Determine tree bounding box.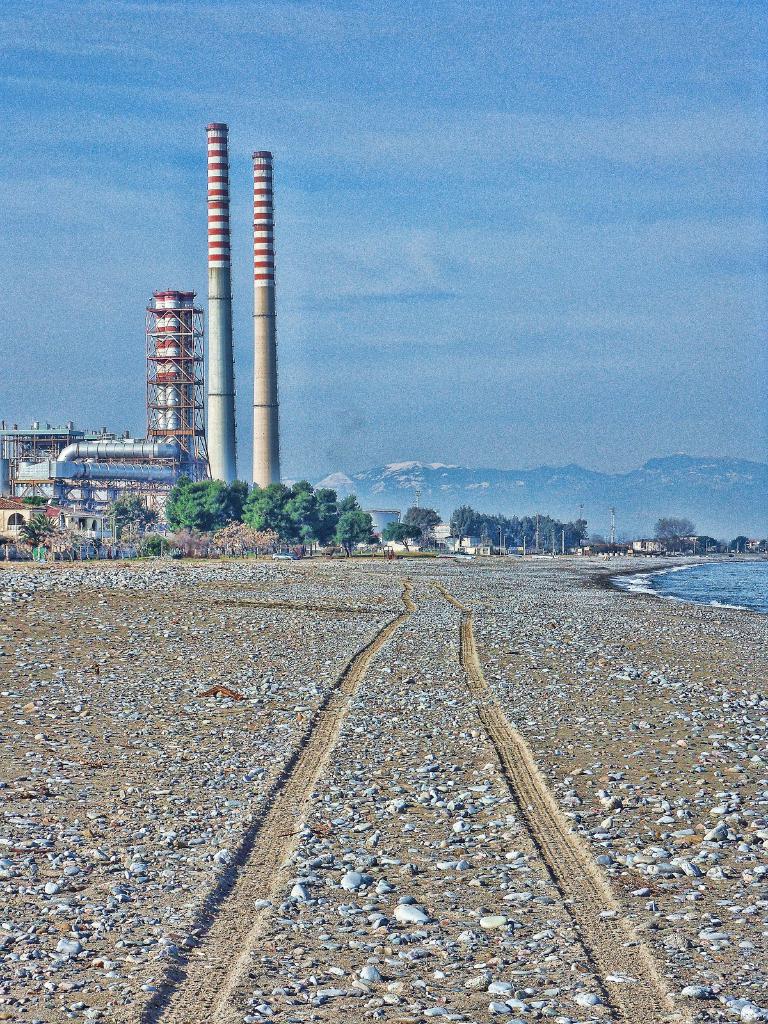
Determined: <box>337,495,382,554</box>.
